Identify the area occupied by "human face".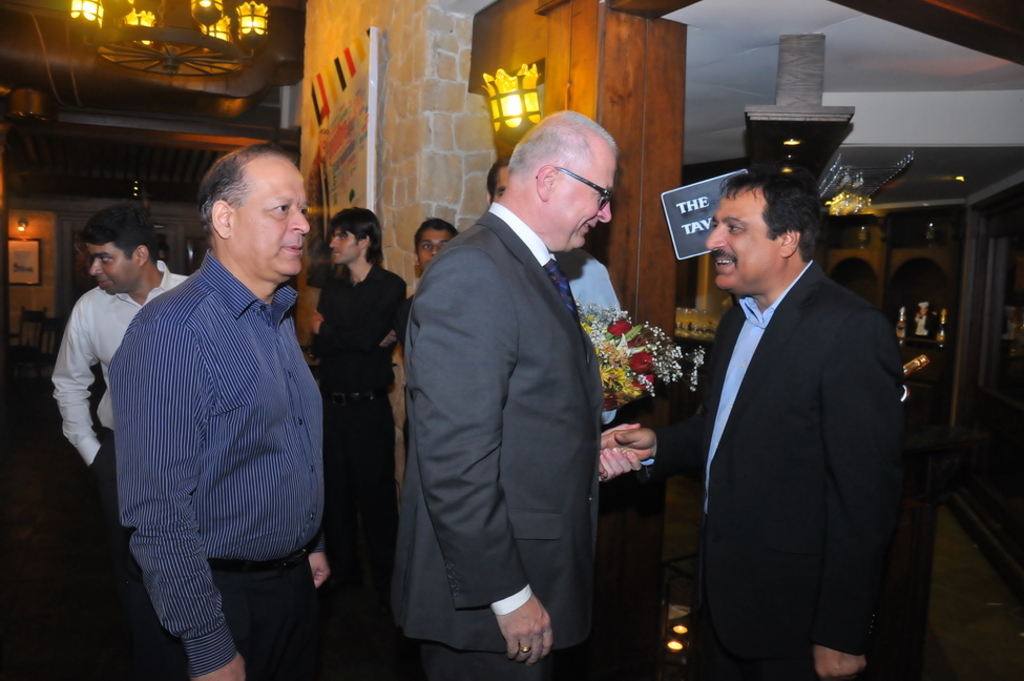
Area: bbox=(333, 231, 360, 263).
